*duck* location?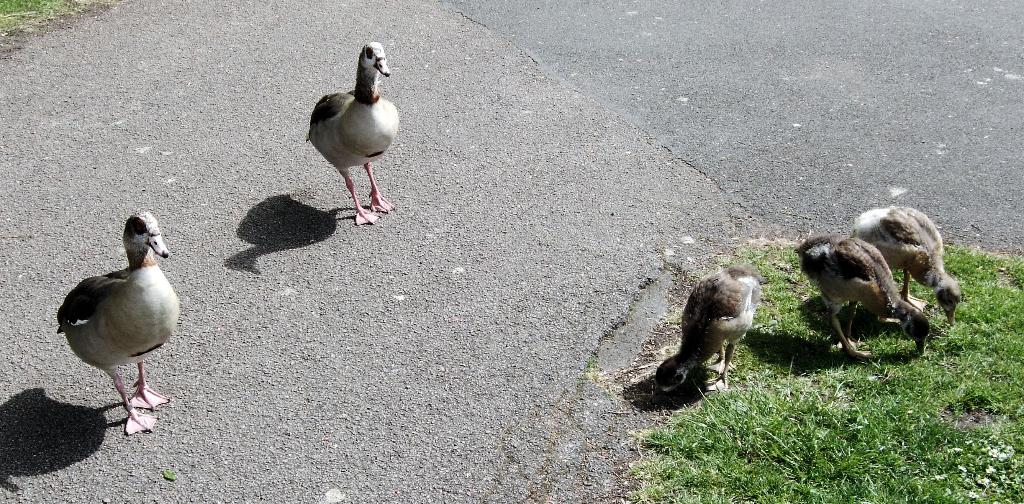
793,224,934,366
